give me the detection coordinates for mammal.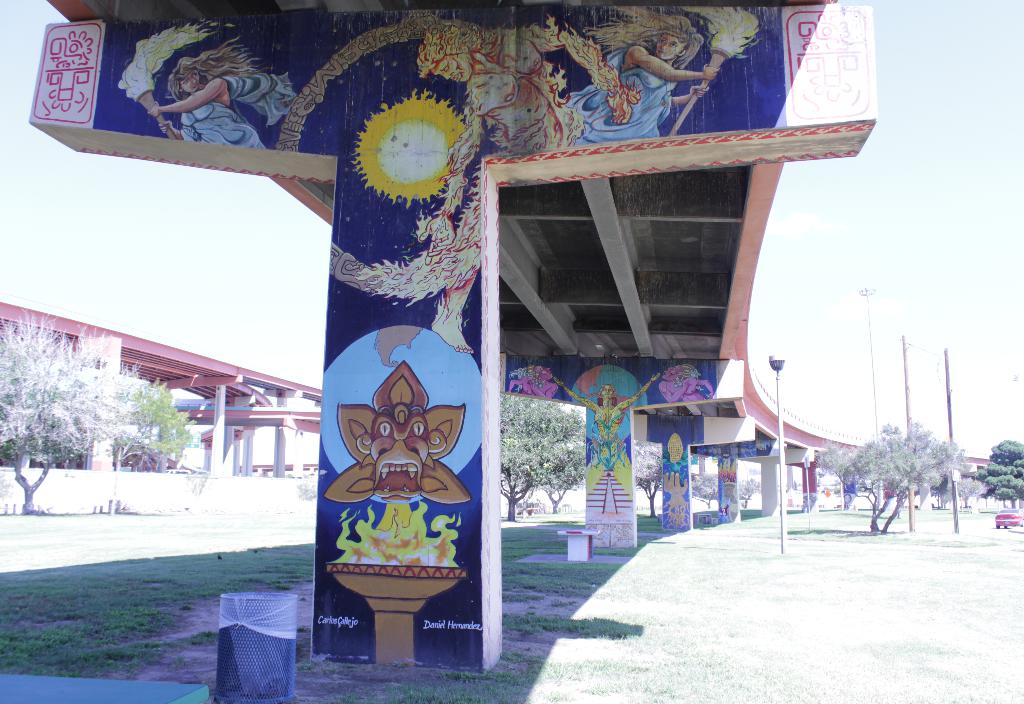
l=570, t=6, r=721, b=148.
